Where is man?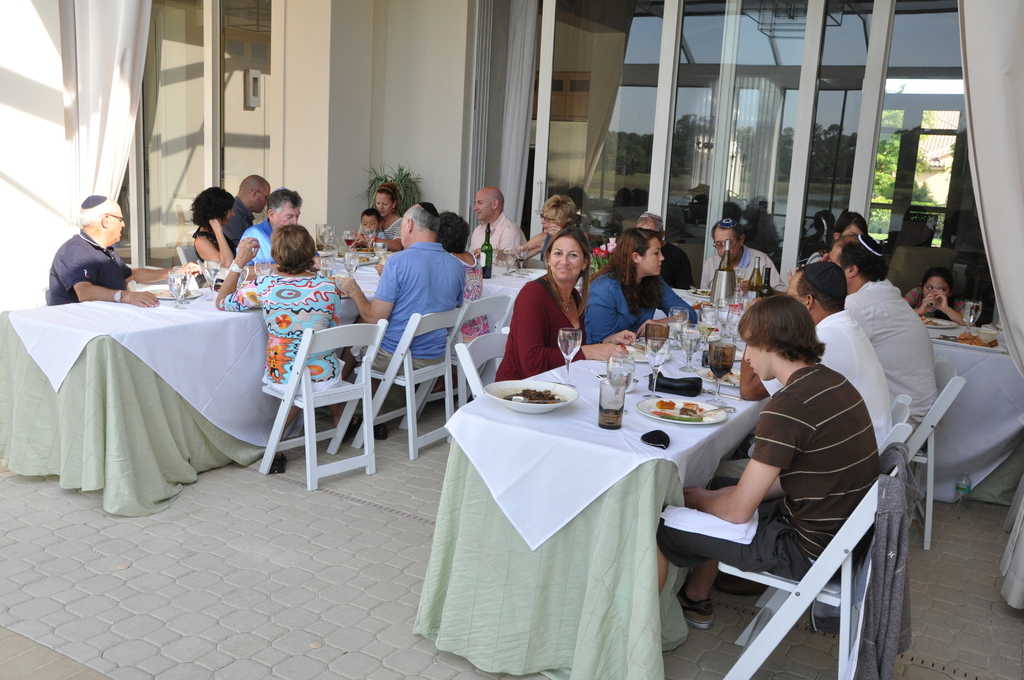
l=241, t=186, r=305, b=265.
